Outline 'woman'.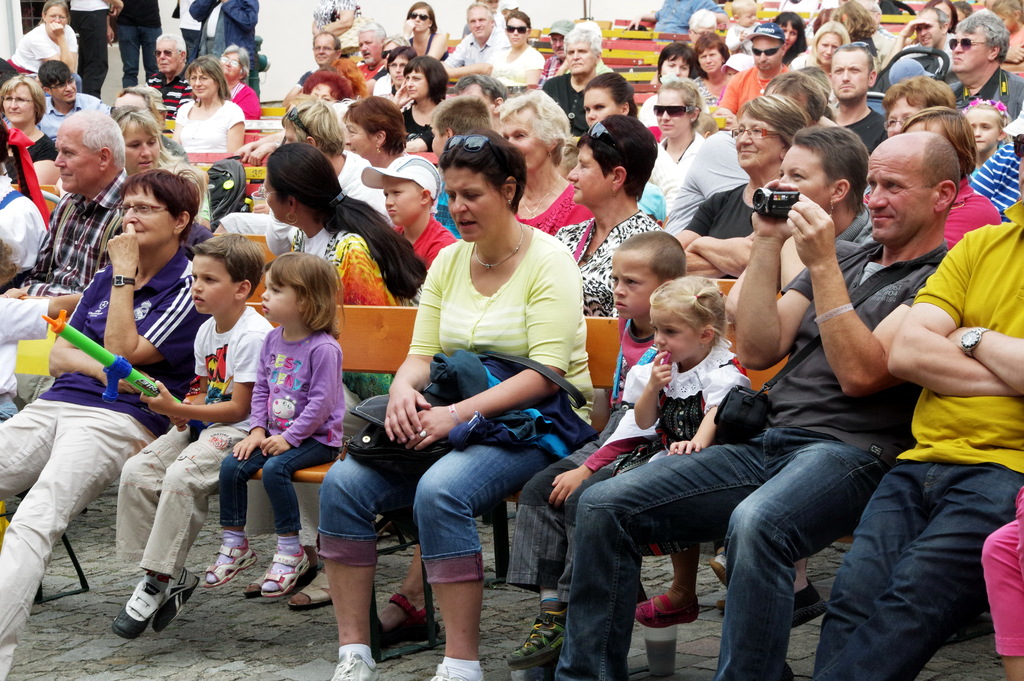
Outline: pyautogui.locateOnScreen(268, 141, 426, 607).
